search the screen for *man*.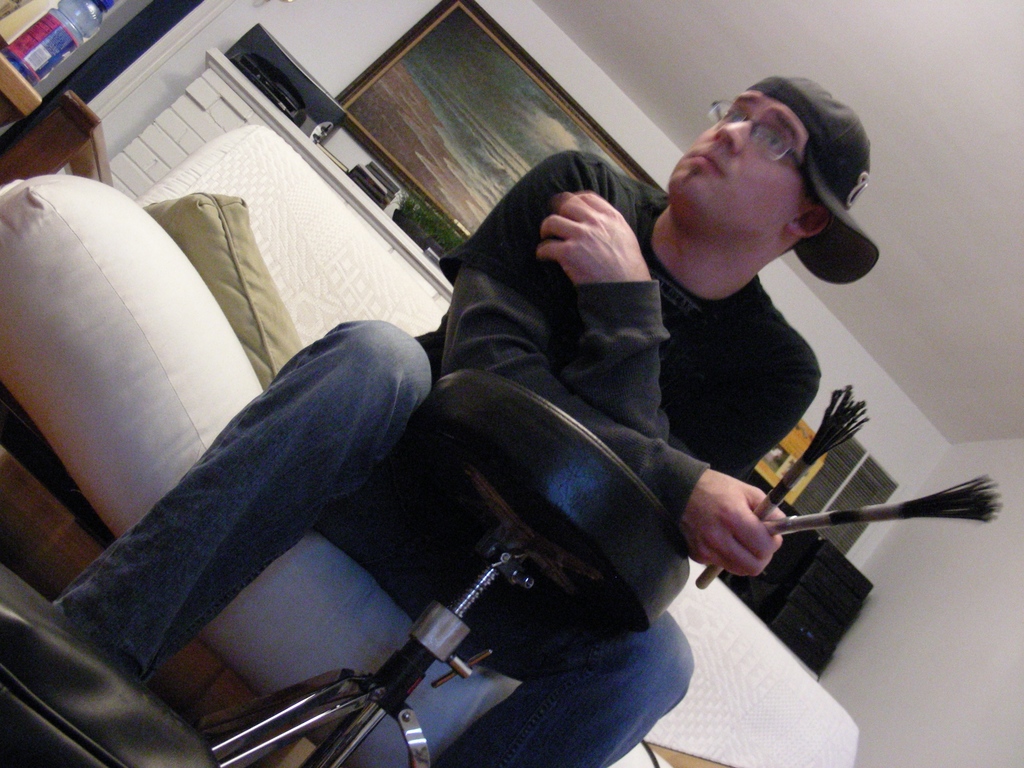
Found at 43:64:886:767.
